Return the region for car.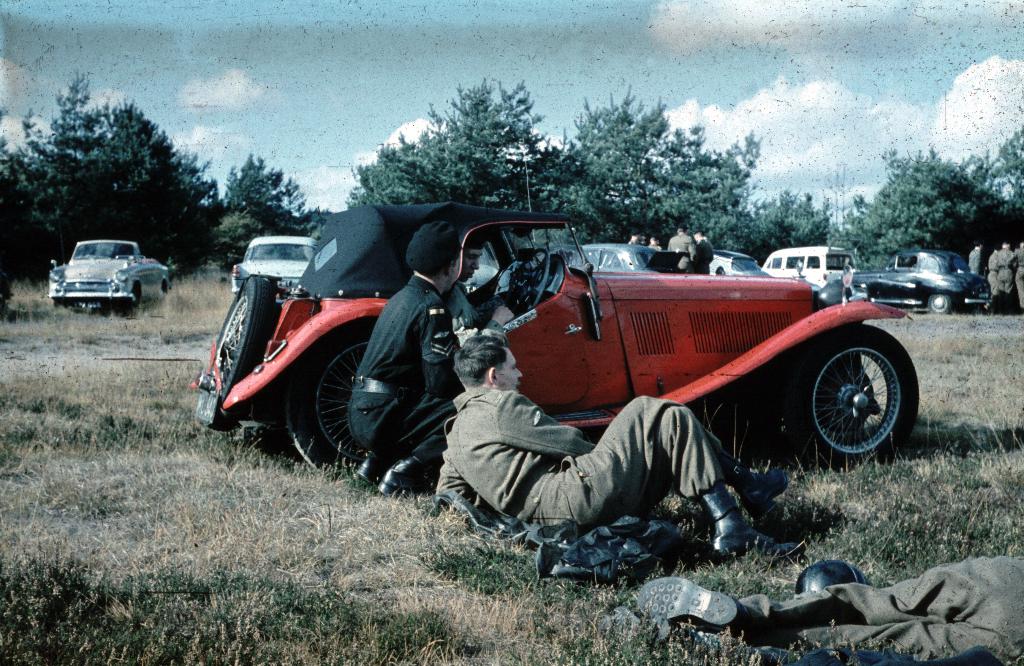
{"left": 227, "top": 234, "right": 317, "bottom": 295}.
